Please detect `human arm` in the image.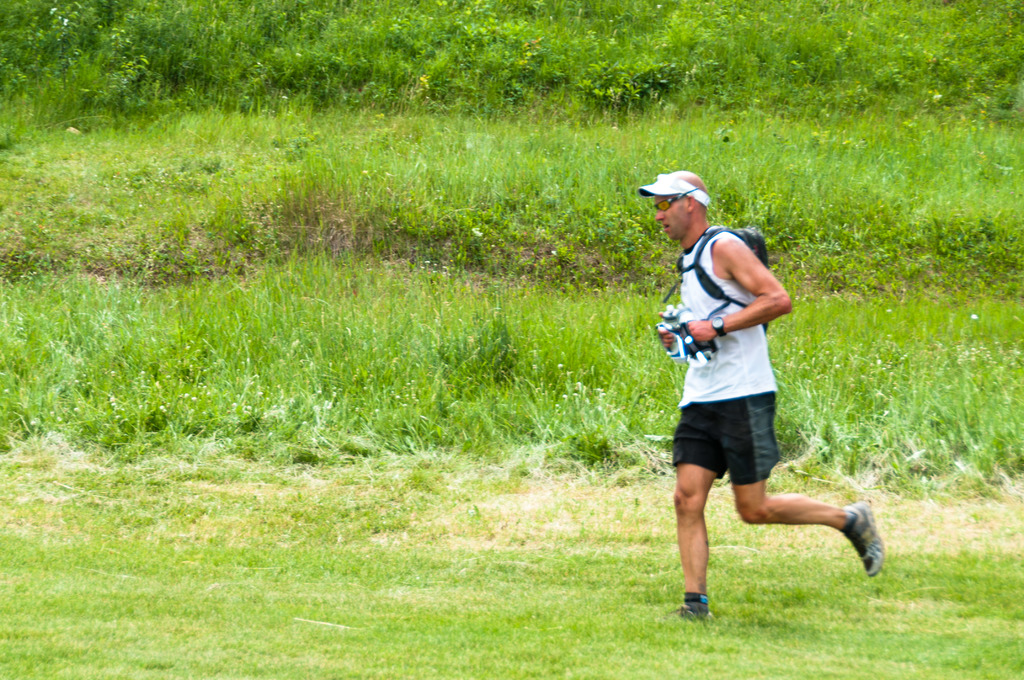
crop(647, 298, 678, 357).
